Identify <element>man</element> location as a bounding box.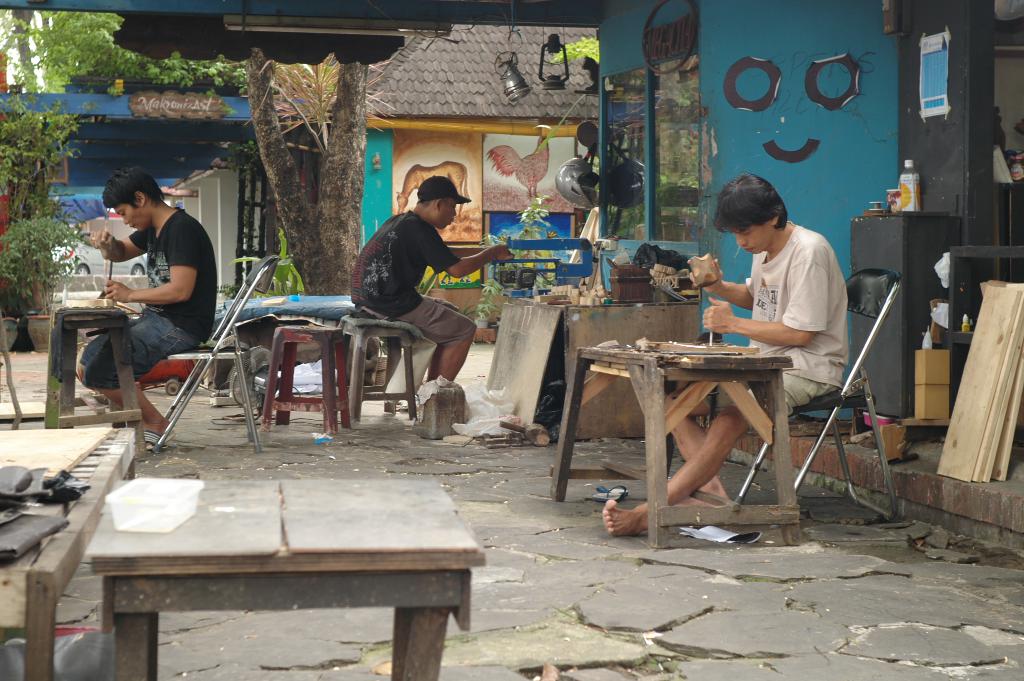
[left=346, top=172, right=514, bottom=384].
